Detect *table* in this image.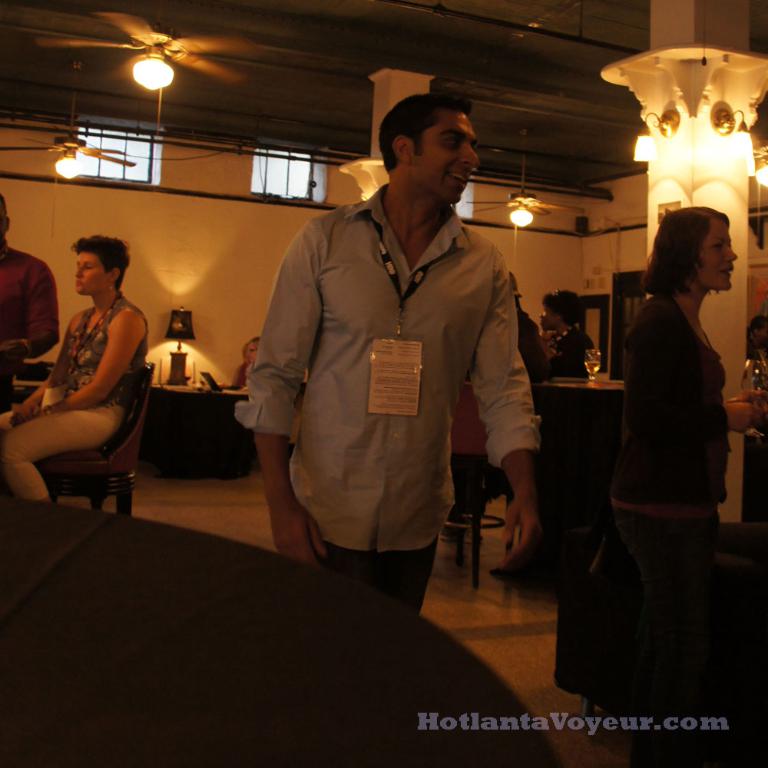
Detection: rect(0, 497, 548, 767).
